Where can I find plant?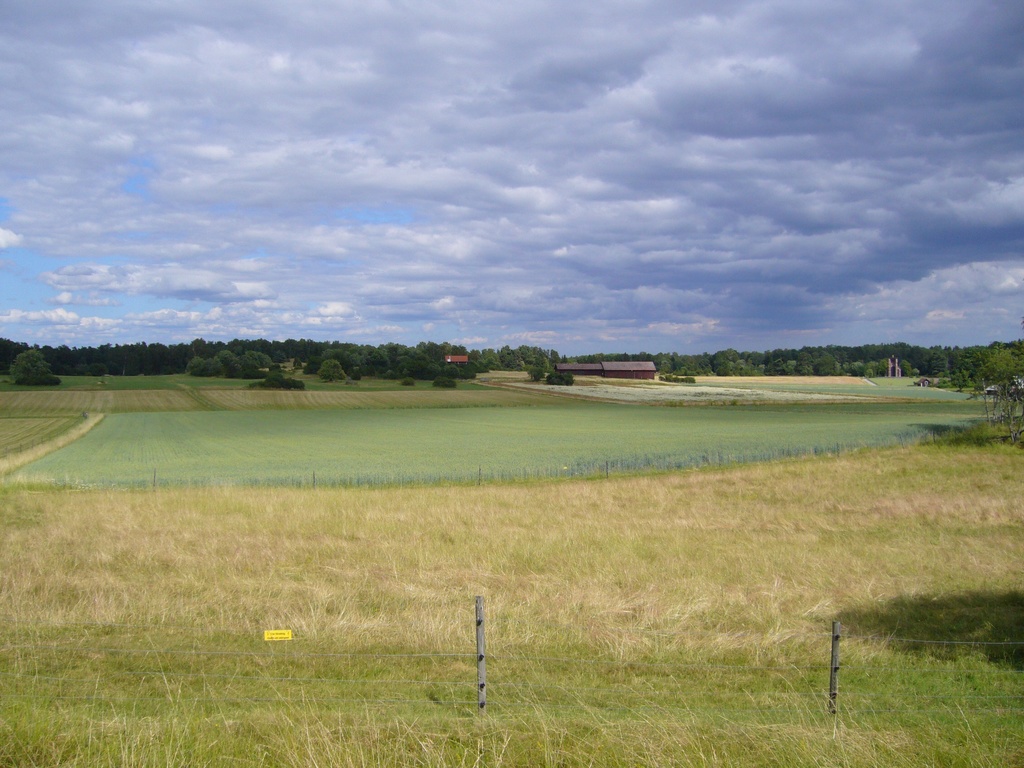
You can find it at [left=0, top=370, right=1023, bottom=767].
